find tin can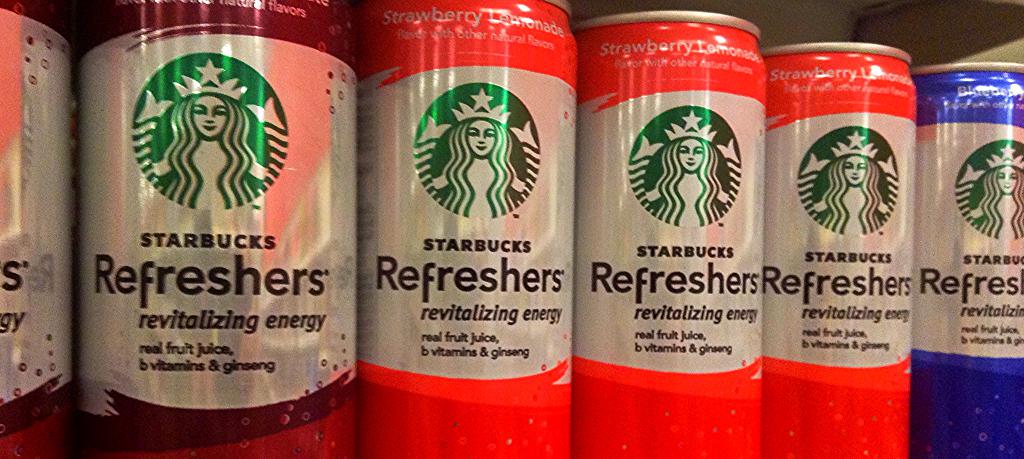
[761, 43, 913, 458]
